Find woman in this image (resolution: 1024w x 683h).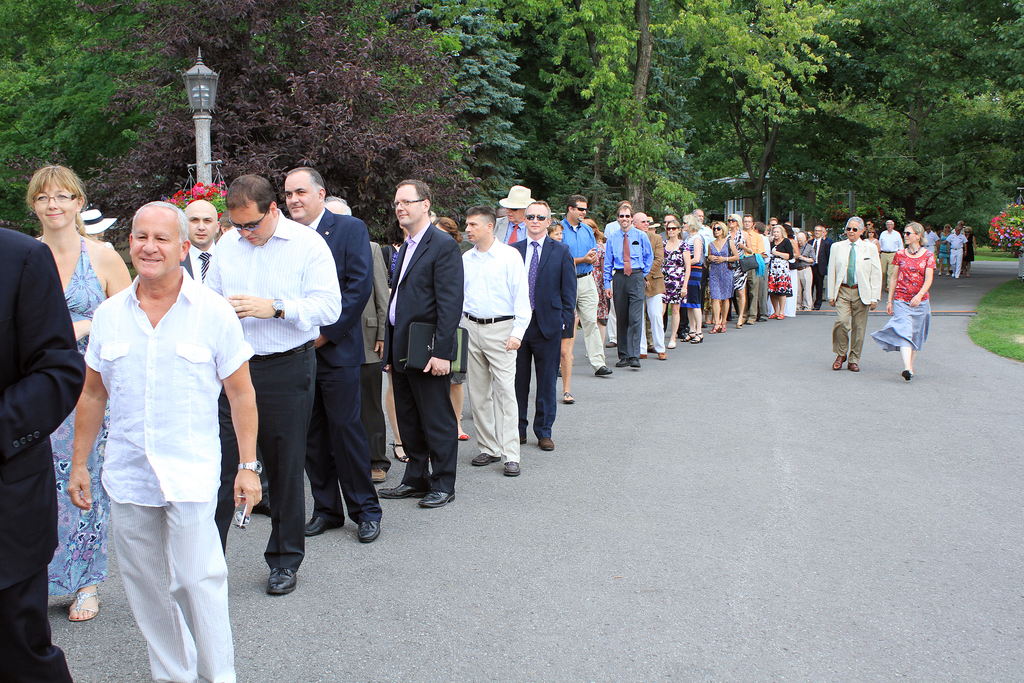
963:225:979:276.
